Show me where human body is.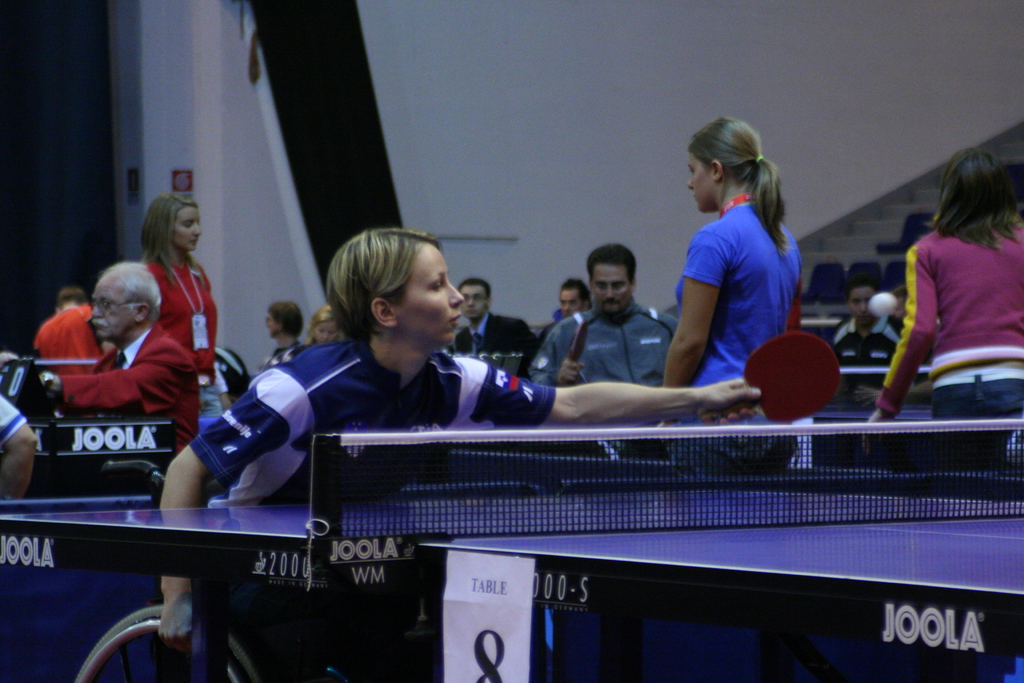
human body is at box=[148, 188, 219, 425].
